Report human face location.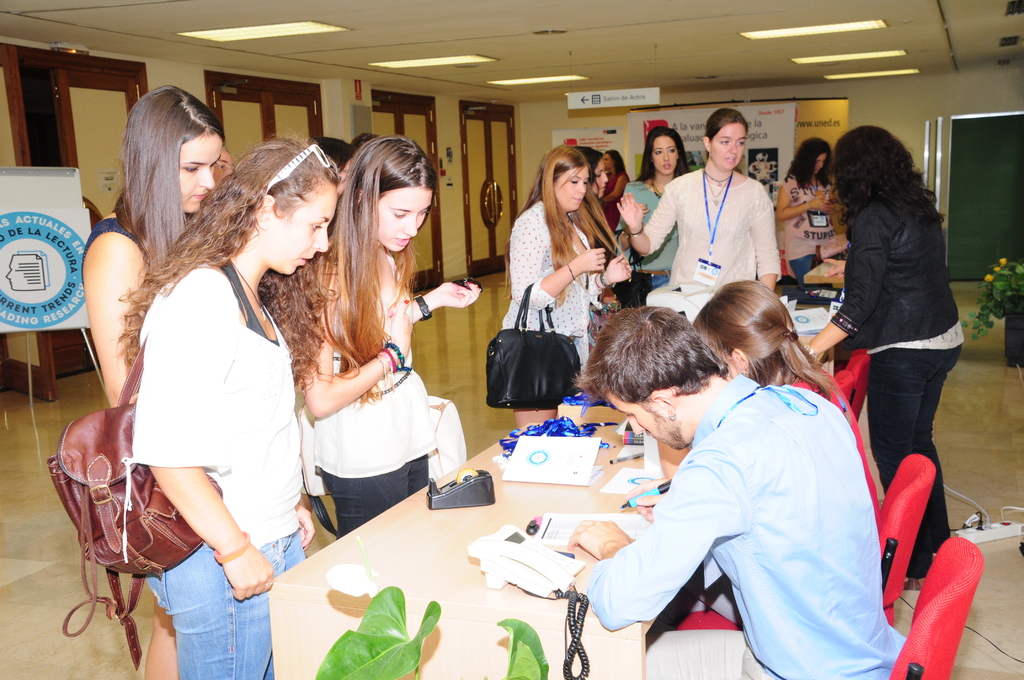
Report: pyautogui.locateOnScreen(605, 394, 678, 449).
